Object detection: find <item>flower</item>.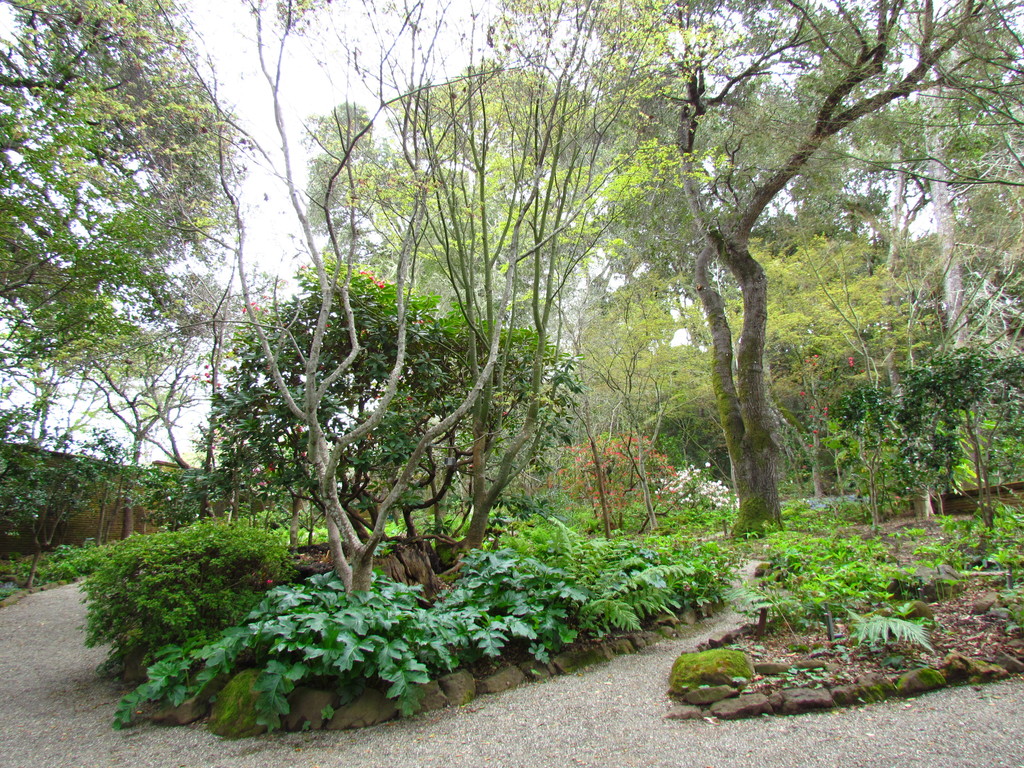
bbox=(847, 353, 856, 368).
